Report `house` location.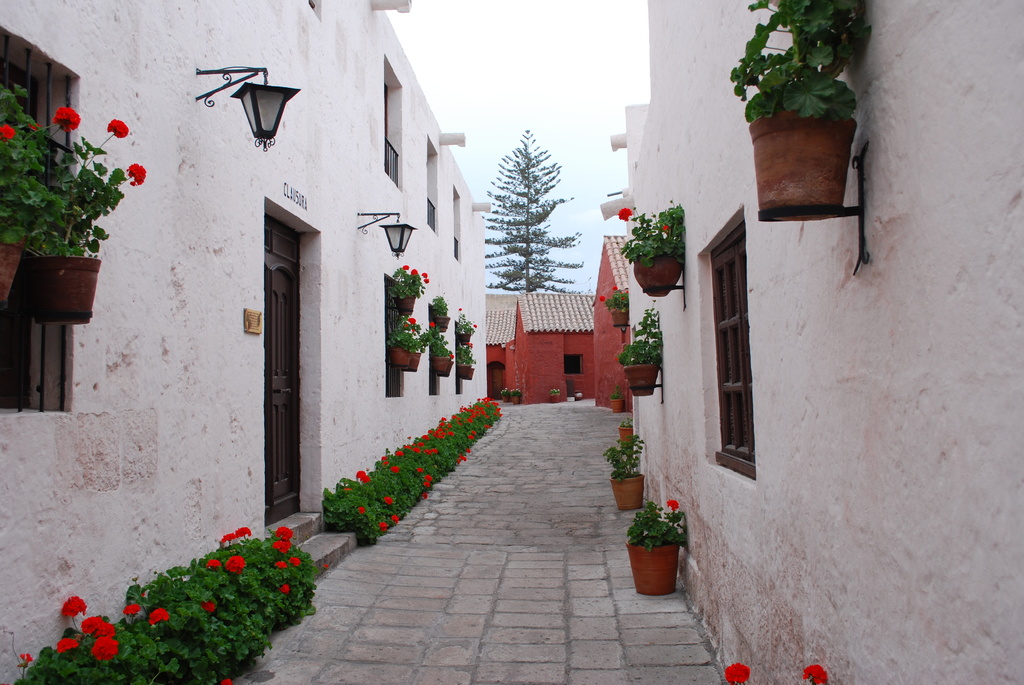
Report: (left=509, top=288, right=593, bottom=404).
